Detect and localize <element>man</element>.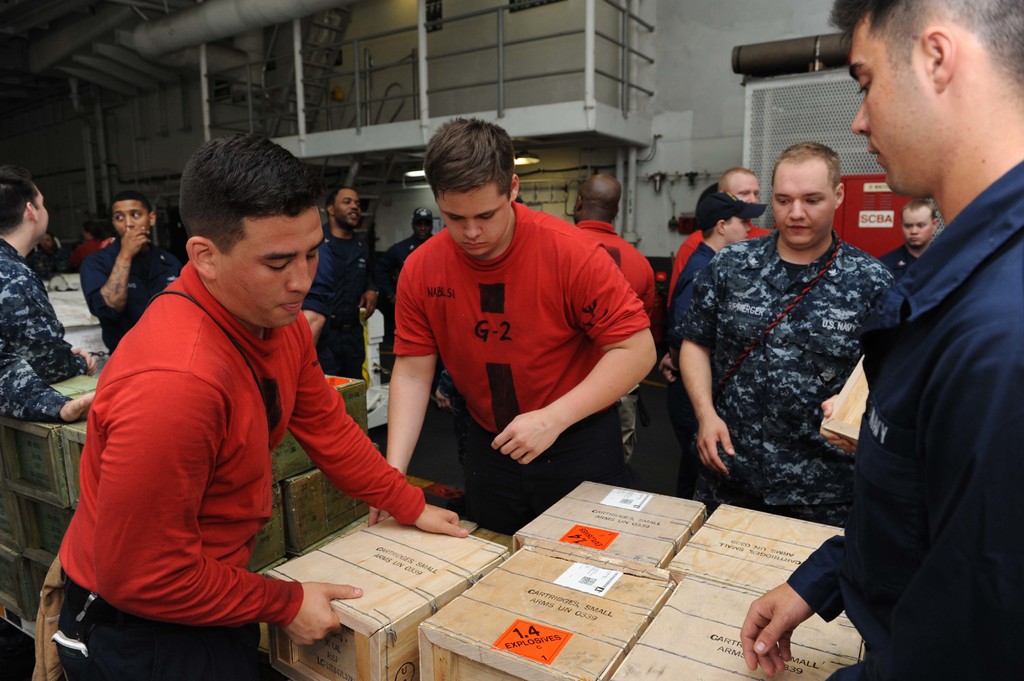
Localized at 739/0/1023/680.
